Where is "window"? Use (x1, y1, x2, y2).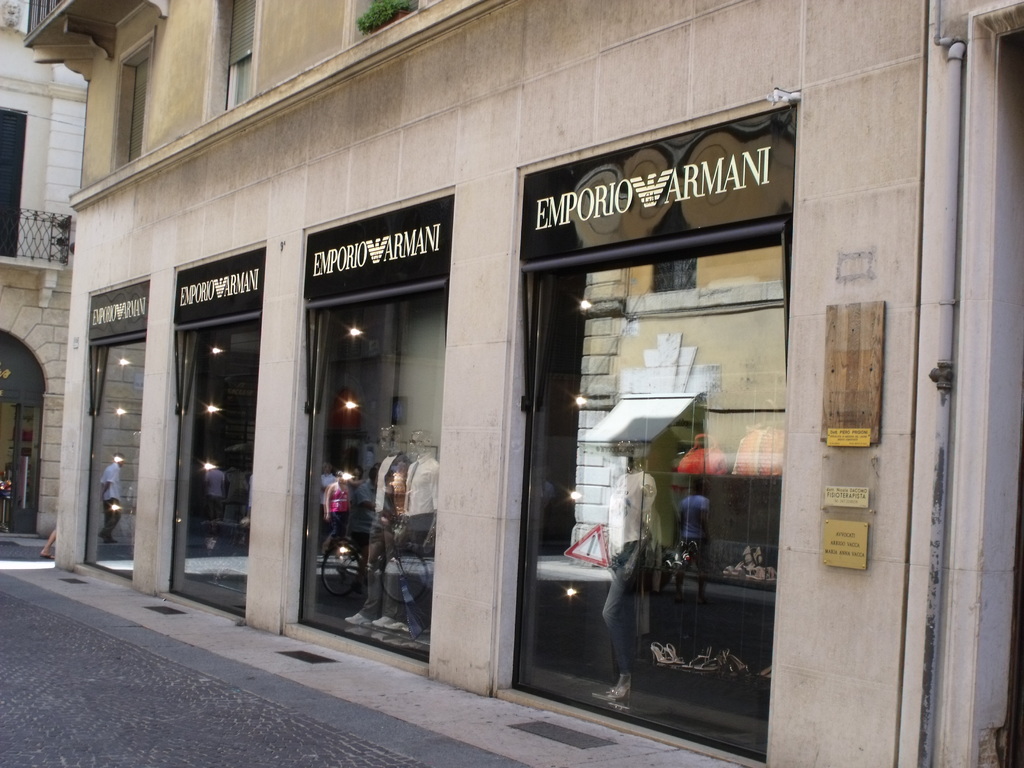
(125, 56, 148, 164).
